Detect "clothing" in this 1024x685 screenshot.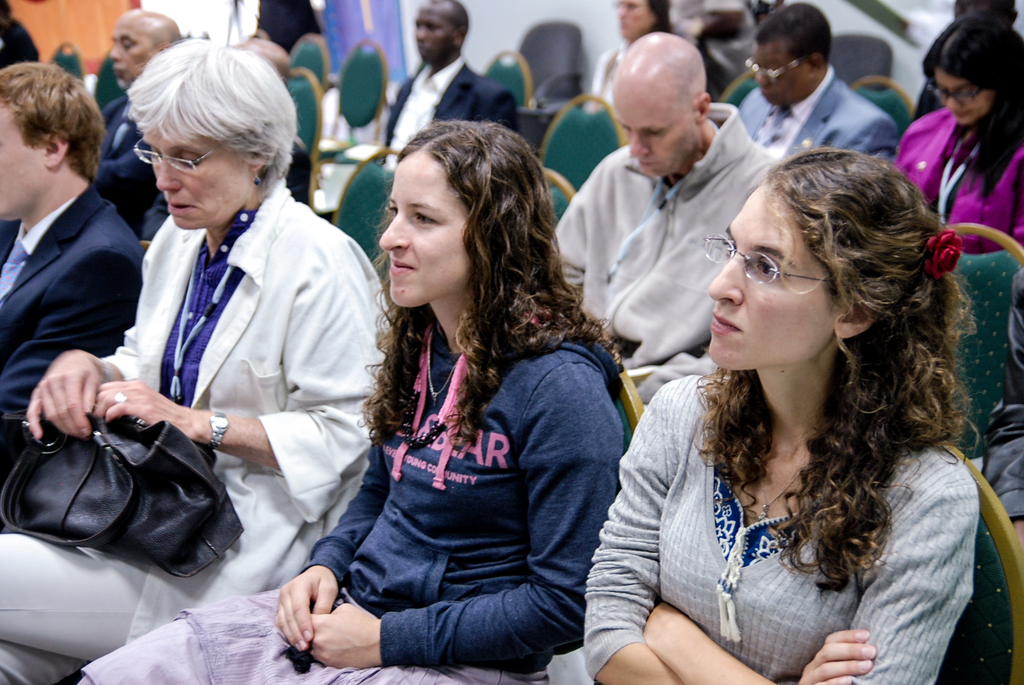
Detection: rect(380, 42, 518, 160).
